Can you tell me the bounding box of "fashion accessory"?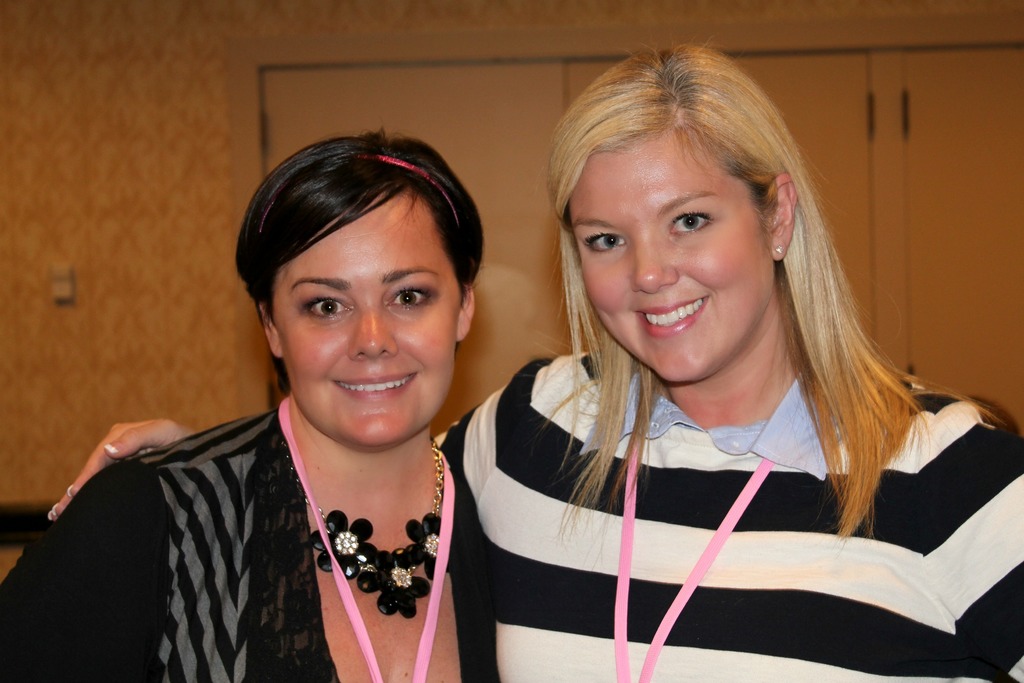
(774, 247, 782, 253).
